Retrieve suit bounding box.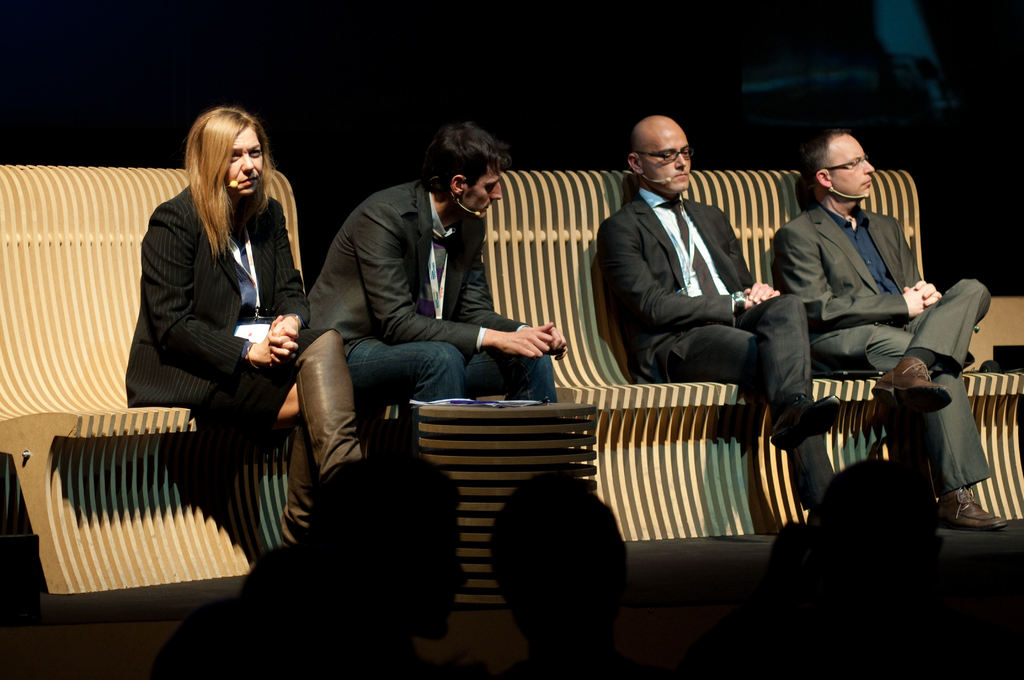
Bounding box: 604:195:836:508.
